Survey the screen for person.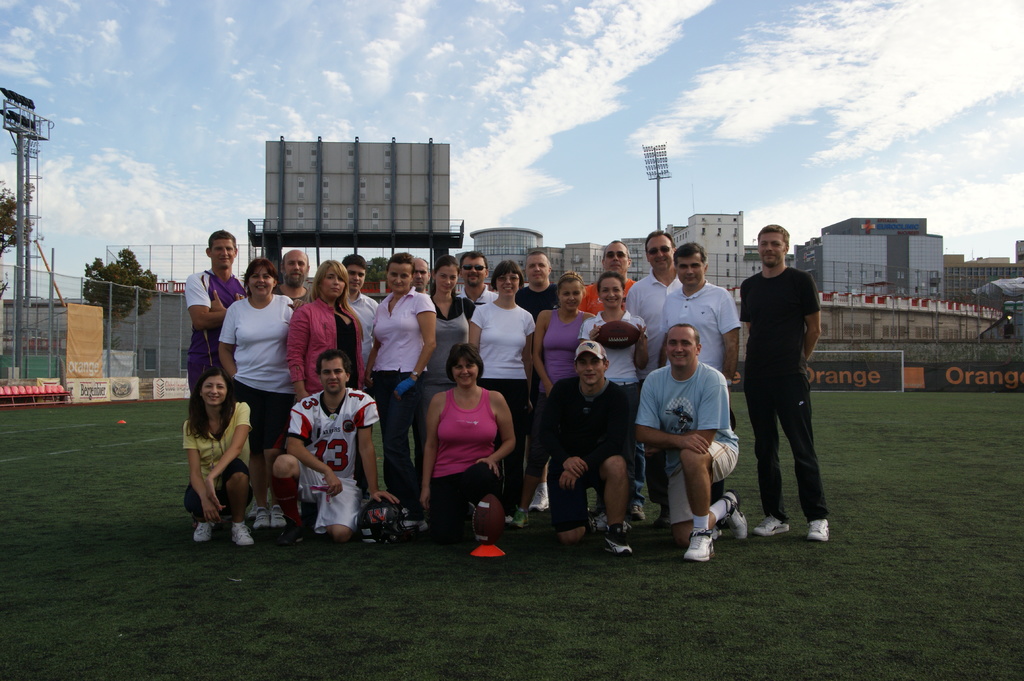
Survey found: bbox=(588, 241, 627, 316).
